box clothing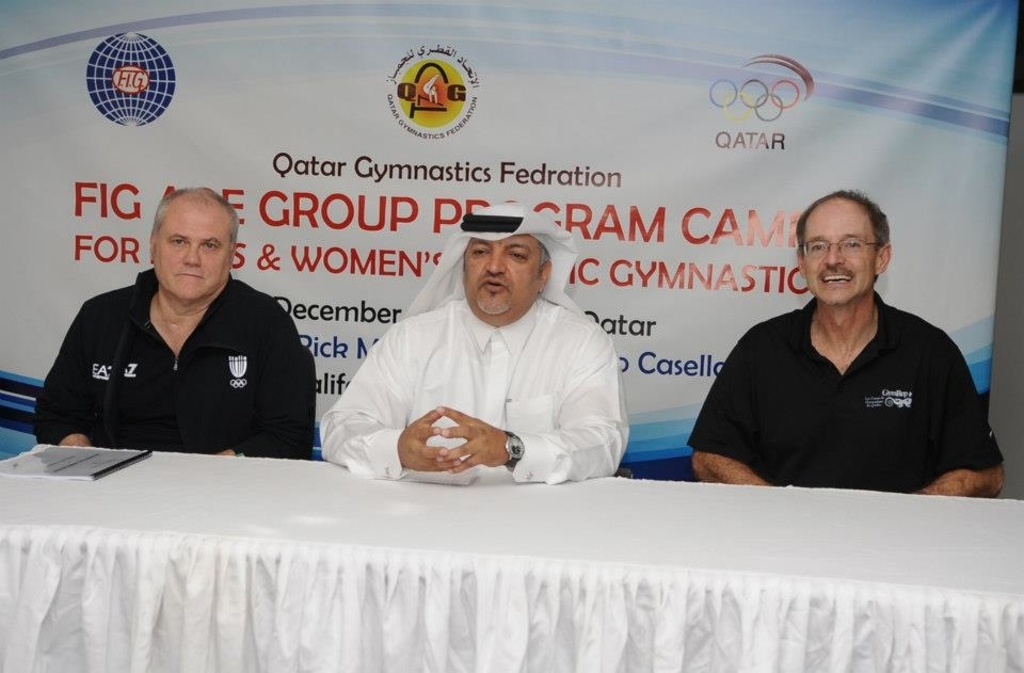
310, 293, 637, 494
